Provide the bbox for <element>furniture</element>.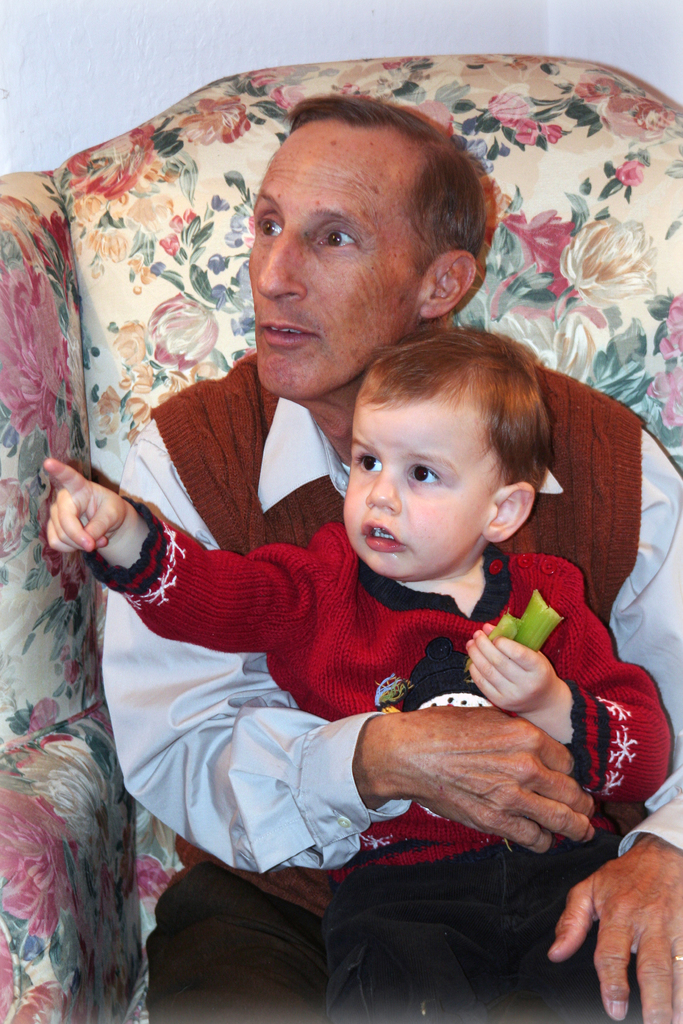
l=0, t=57, r=682, b=1023.
